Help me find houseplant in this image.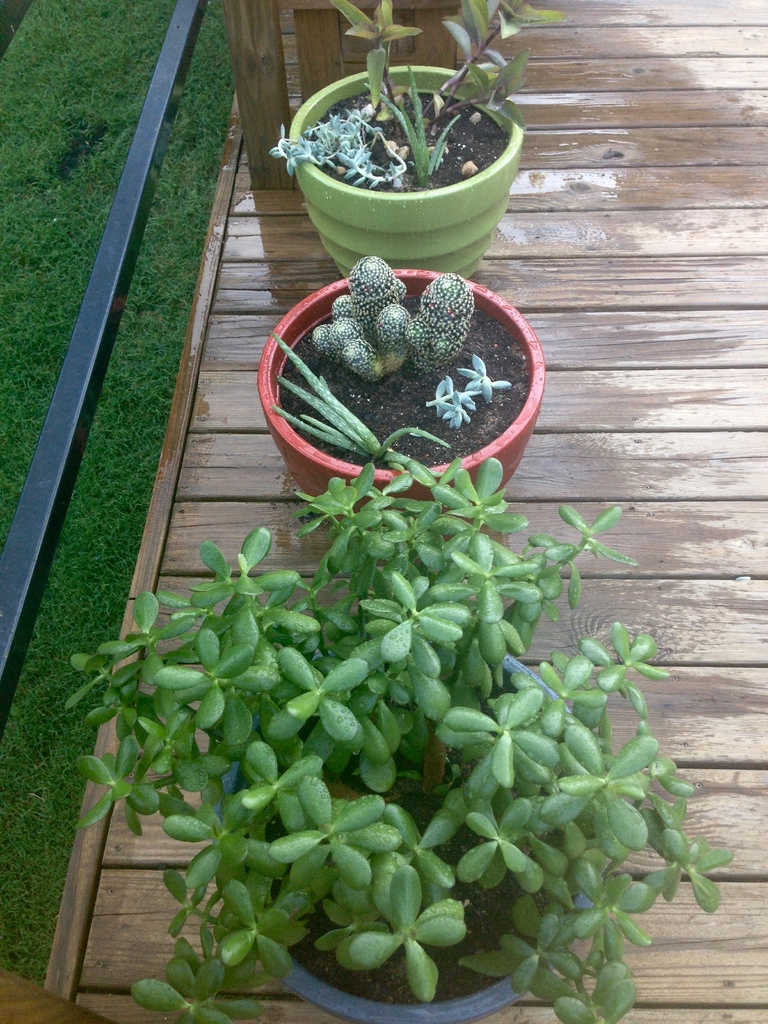
Found it: locate(255, 247, 553, 545).
